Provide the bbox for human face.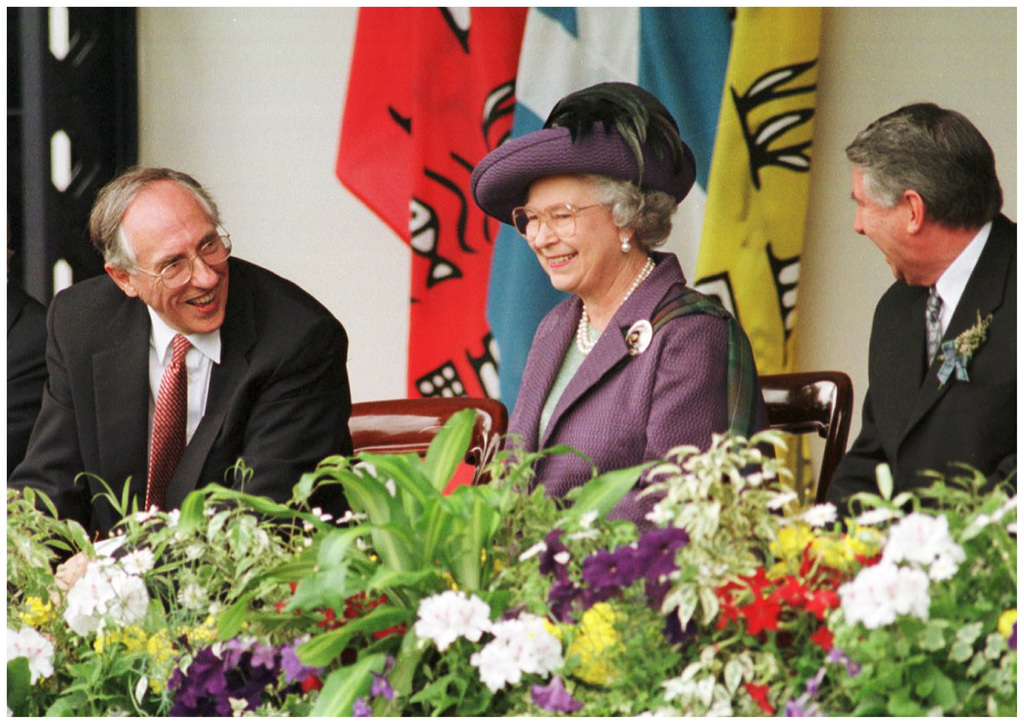
{"x1": 850, "y1": 161, "x2": 913, "y2": 289}.
